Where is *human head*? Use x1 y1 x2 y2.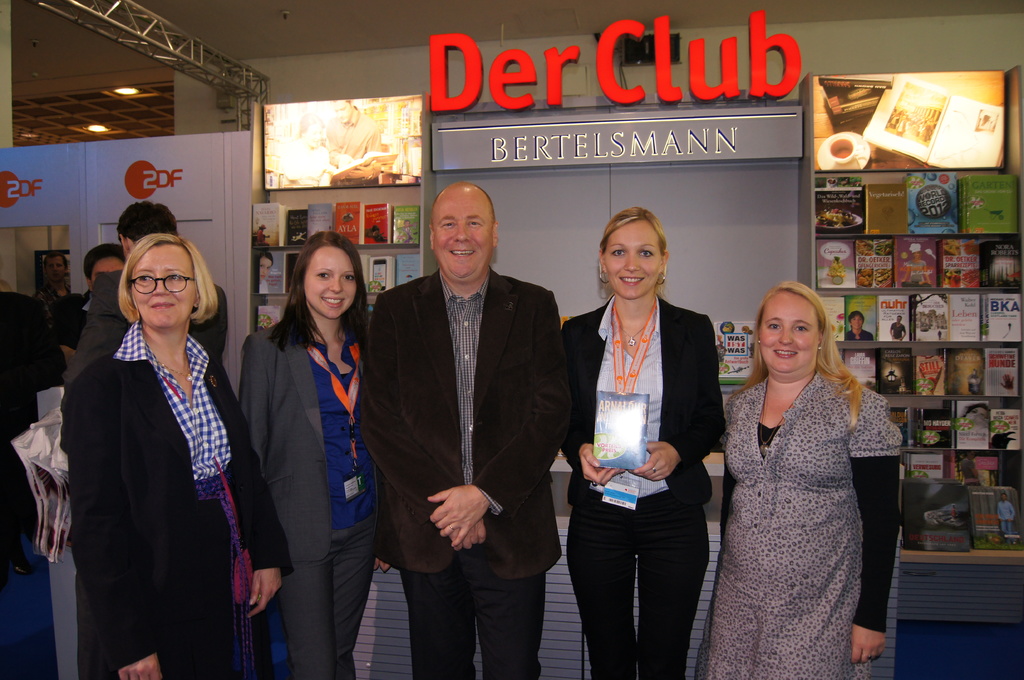
84 241 125 286.
